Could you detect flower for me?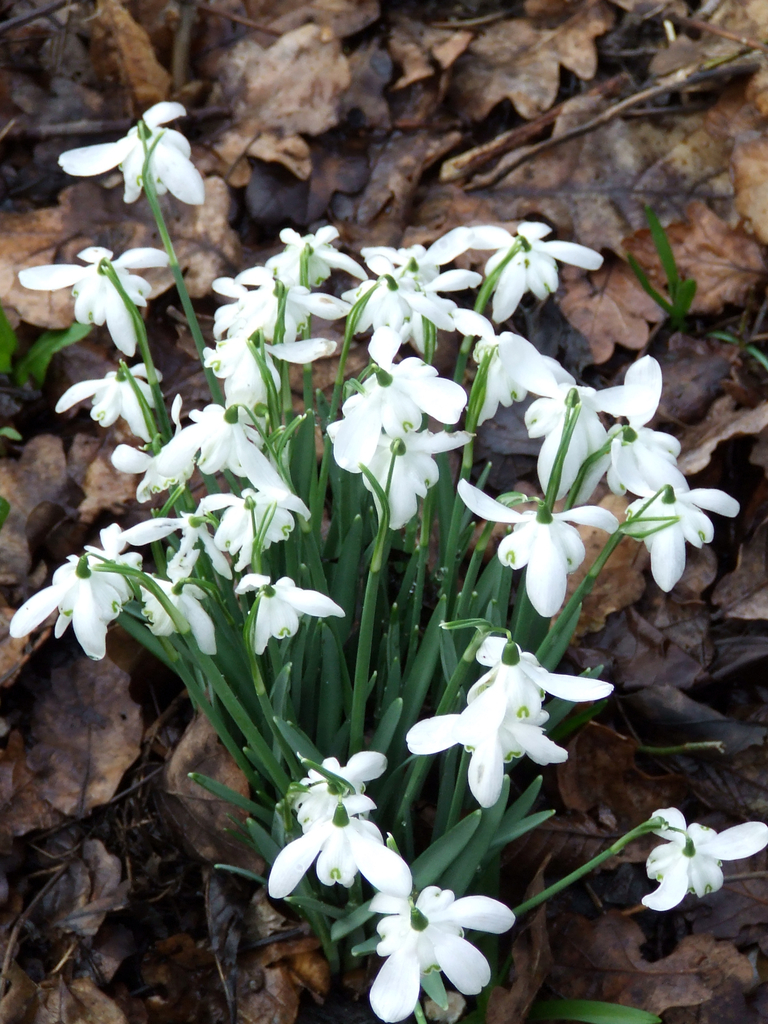
Detection result: 359:867:516:1002.
